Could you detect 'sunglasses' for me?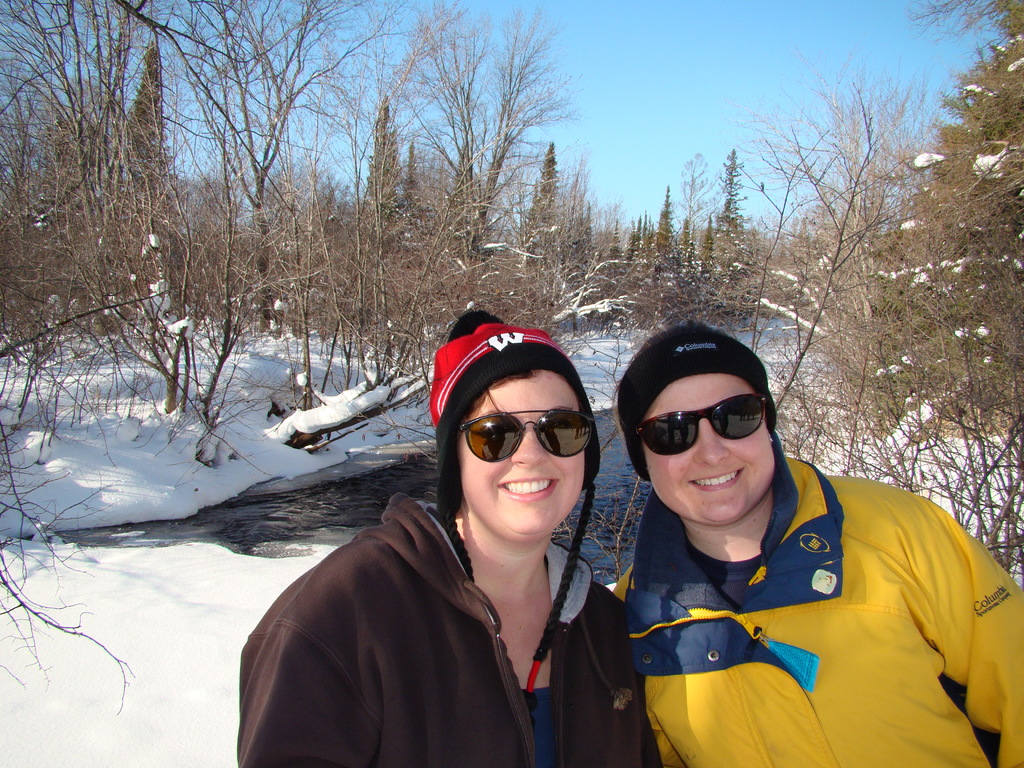
Detection result: {"x1": 452, "y1": 410, "x2": 599, "y2": 464}.
